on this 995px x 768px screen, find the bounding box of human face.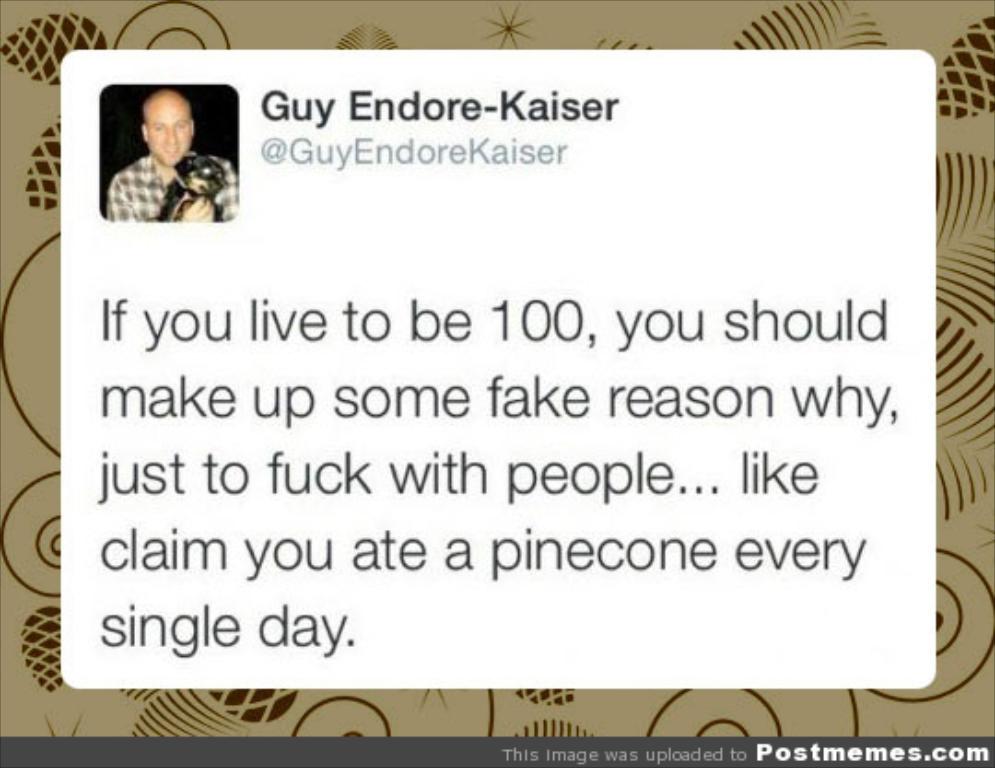
Bounding box: (x1=147, y1=109, x2=193, y2=168).
